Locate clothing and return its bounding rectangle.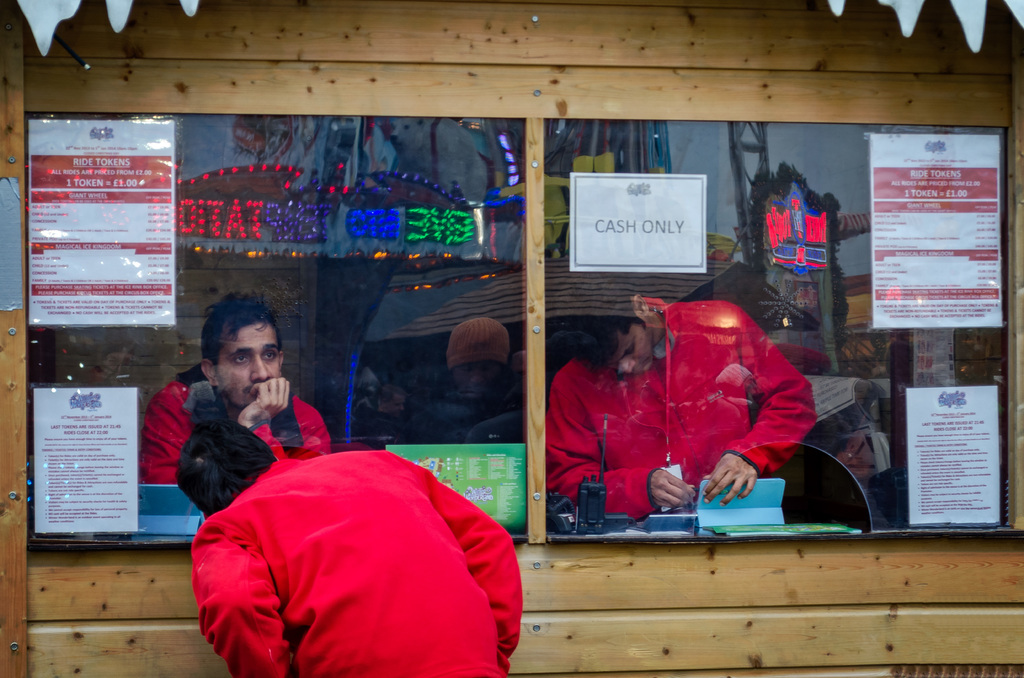
pyautogui.locateOnScreen(549, 295, 820, 527).
